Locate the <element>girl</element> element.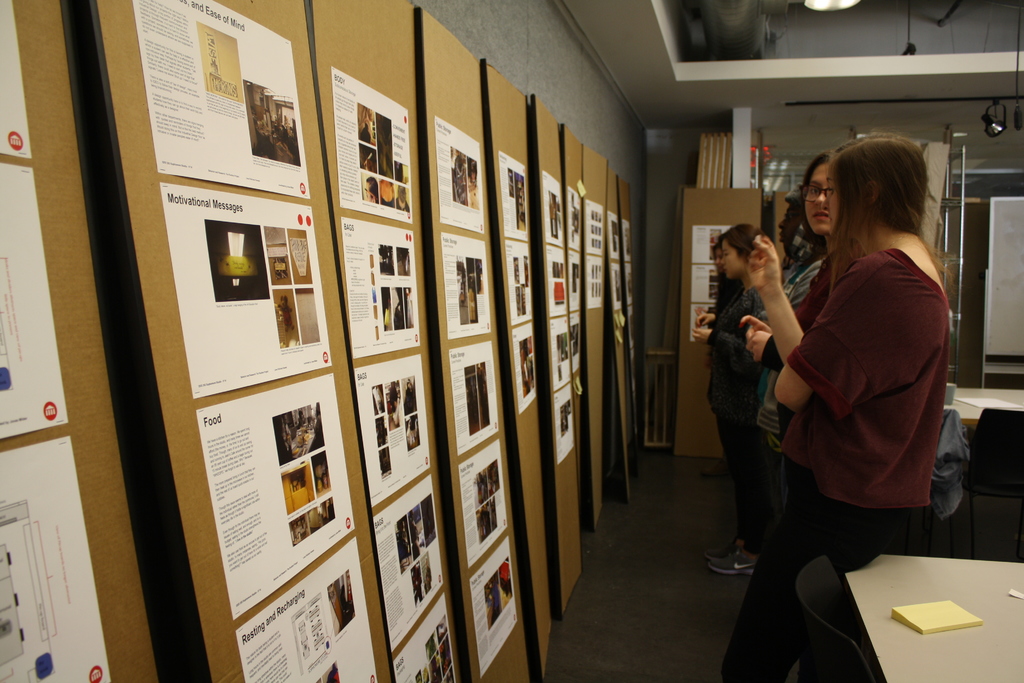
Element bbox: locate(749, 134, 952, 670).
